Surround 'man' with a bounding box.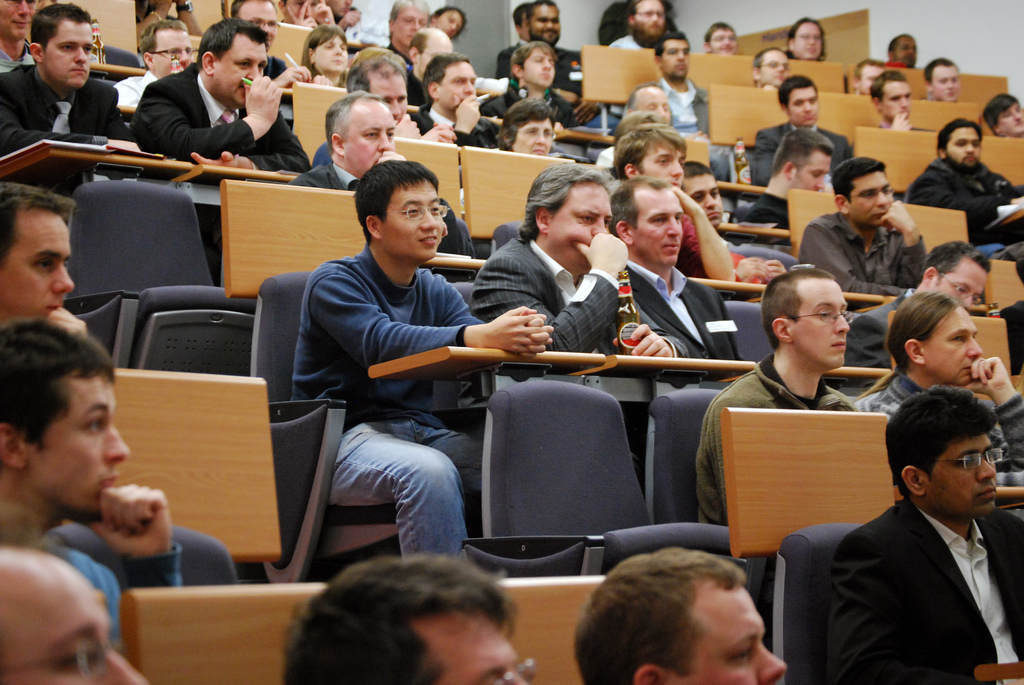
select_region(791, 151, 922, 306).
